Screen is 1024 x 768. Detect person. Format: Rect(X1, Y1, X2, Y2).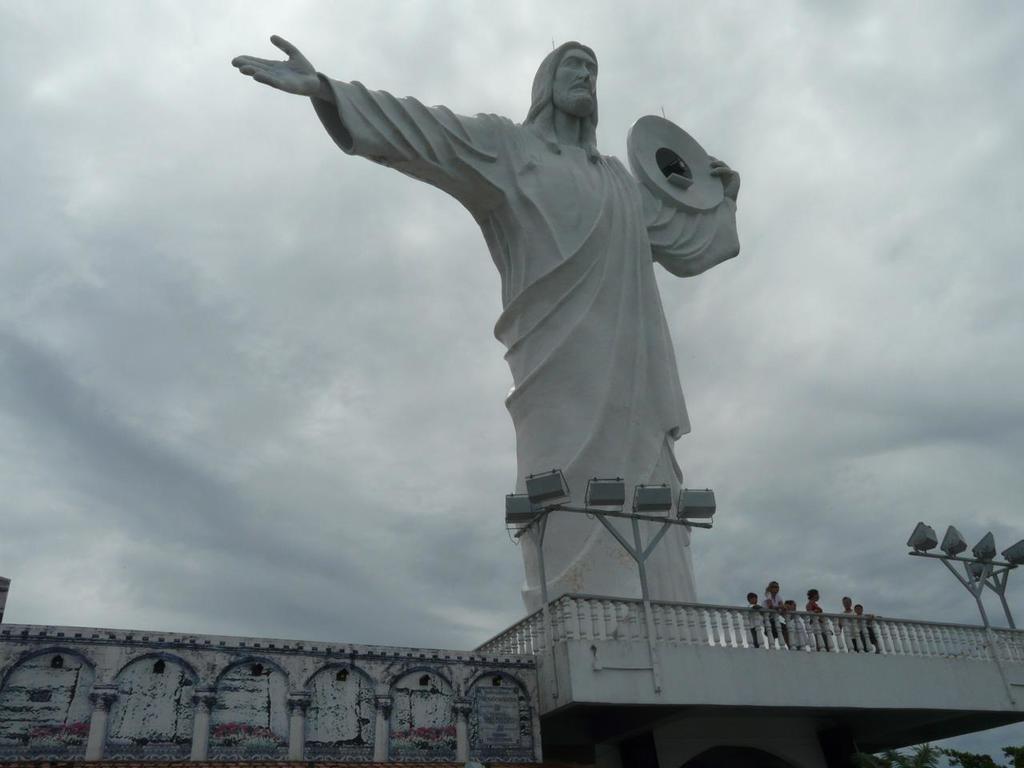
Rect(144, 0, 764, 742).
